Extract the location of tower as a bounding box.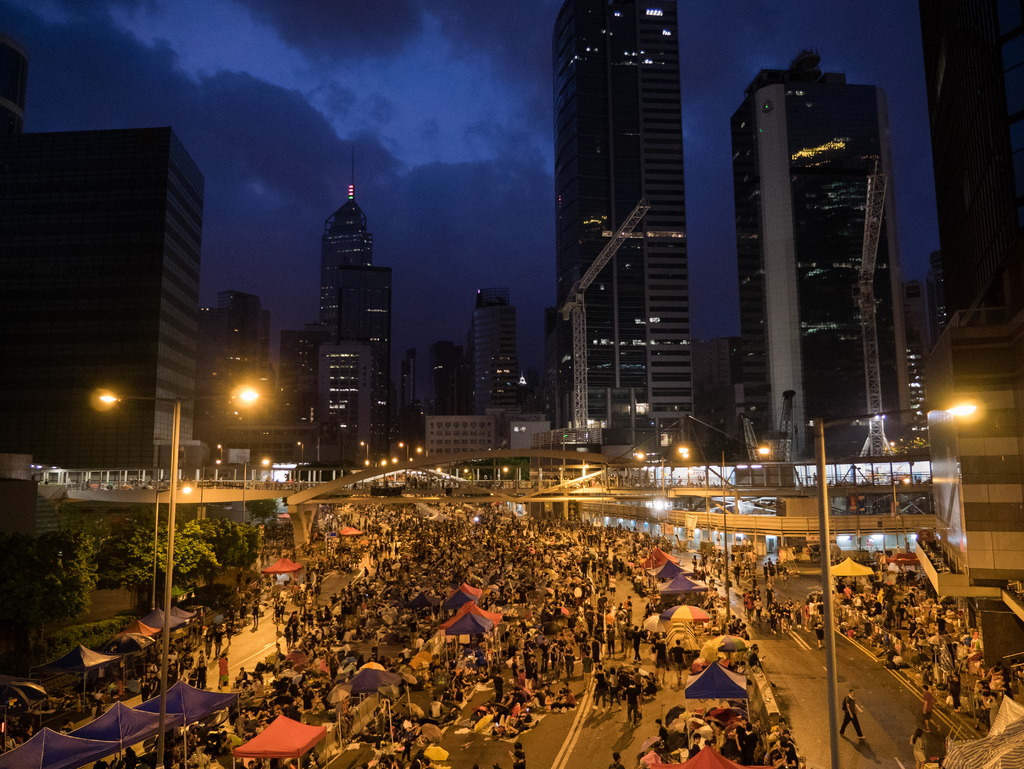
x1=524 y1=0 x2=730 y2=405.
